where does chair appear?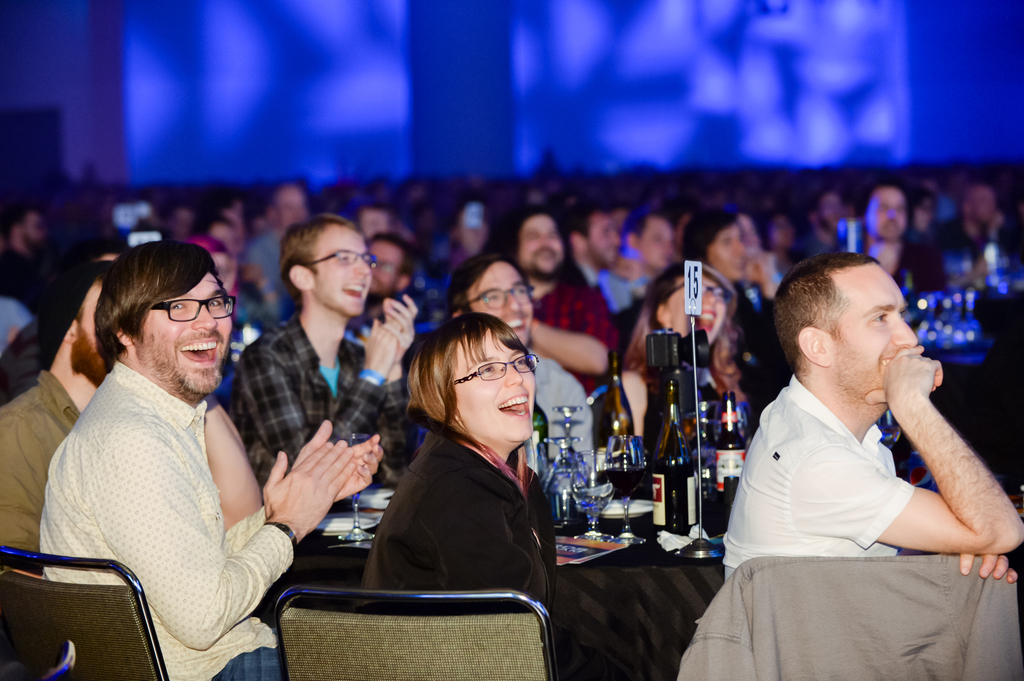
Appears at left=4, top=537, right=159, bottom=675.
